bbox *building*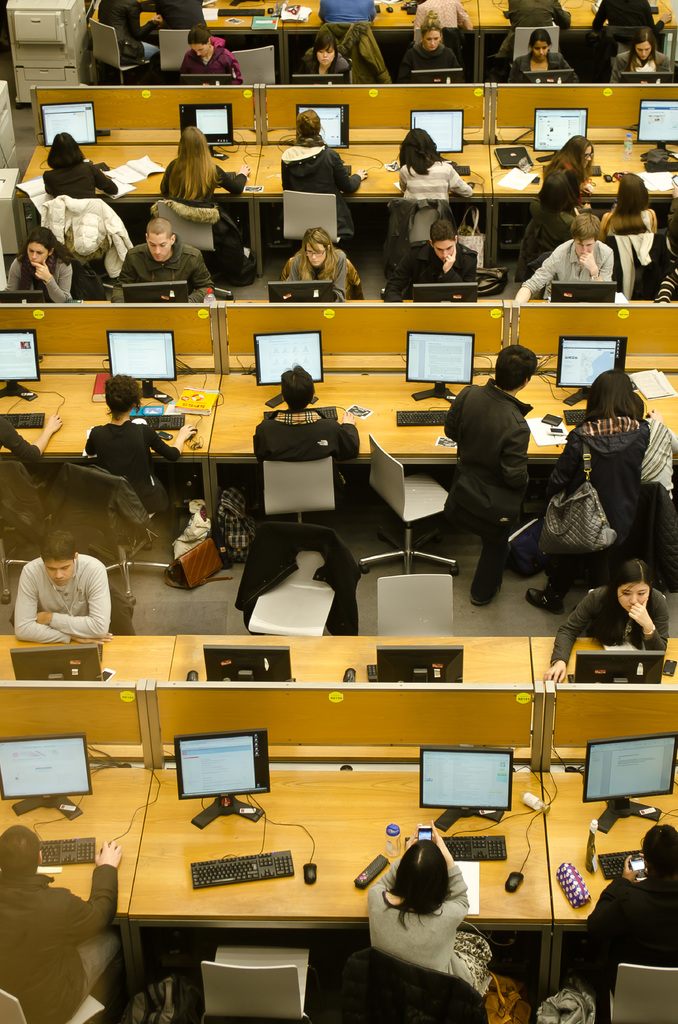
l=0, t=0, r=675, b=1021
